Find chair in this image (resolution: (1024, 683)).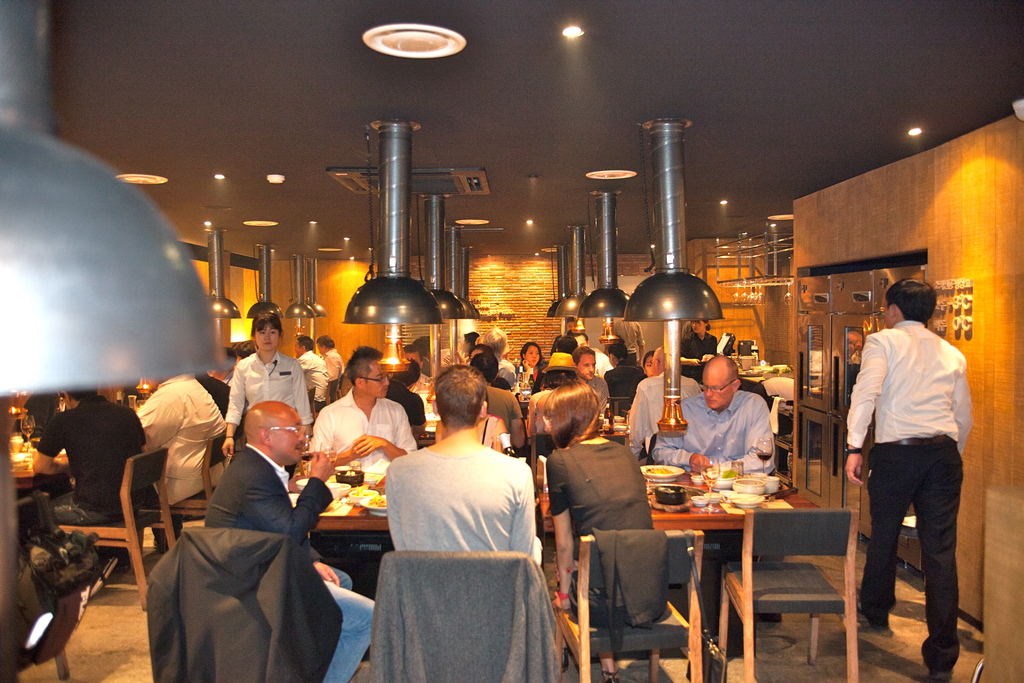
x1=339 y1=368 x2=345 y2=399.
